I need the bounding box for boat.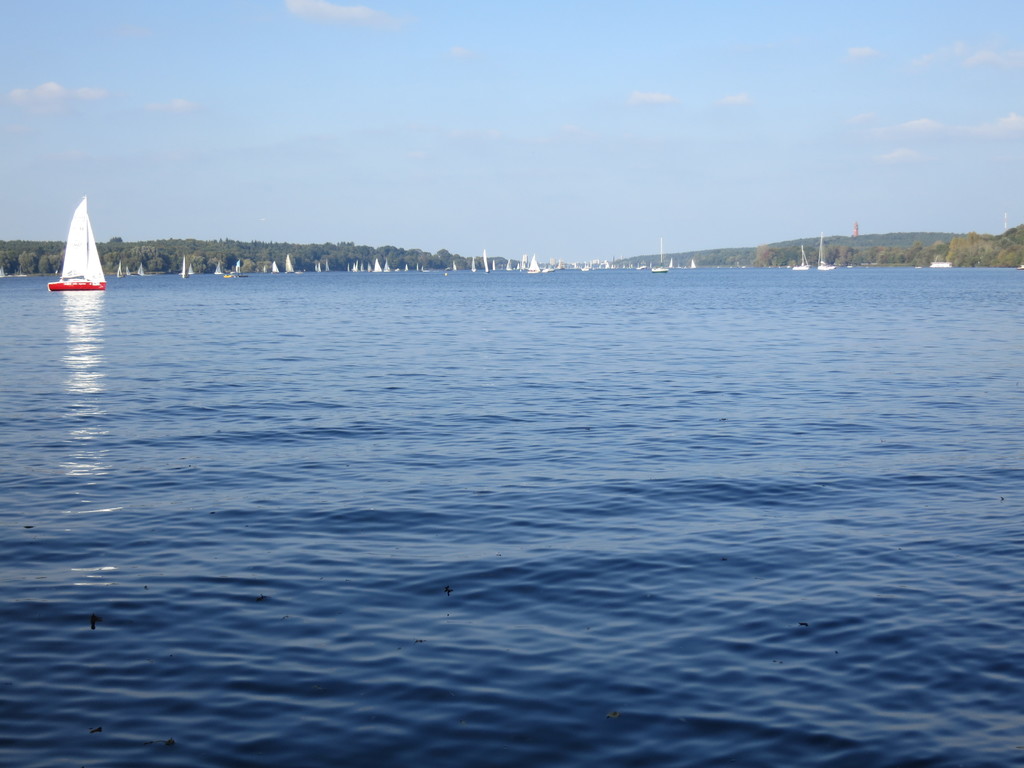
Here it is: Rect(283, 255, 296, 277).
